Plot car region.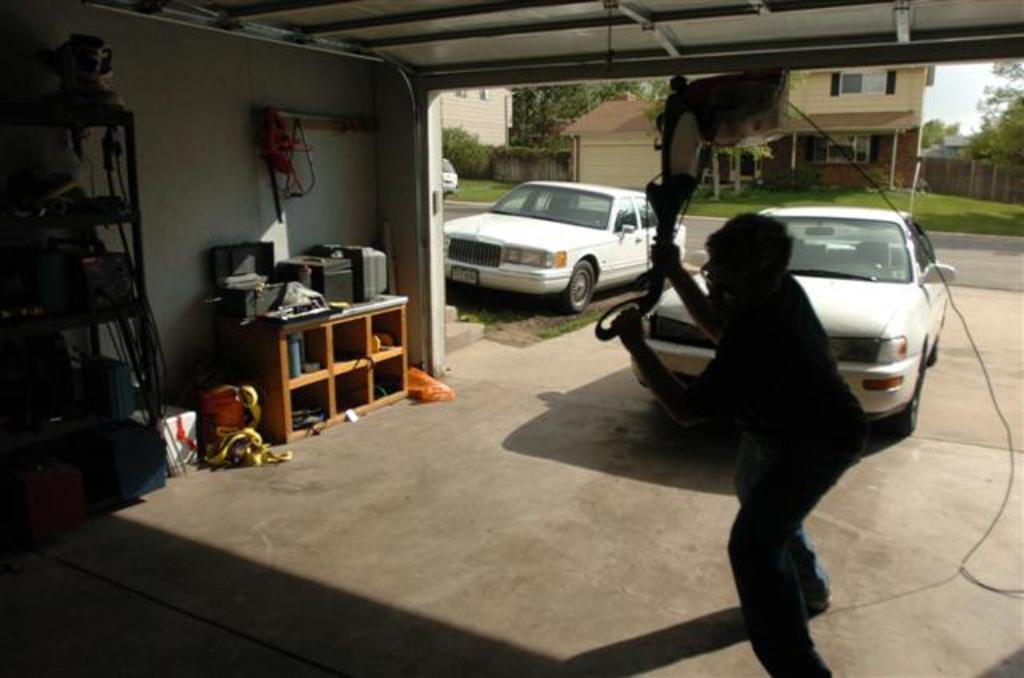
Plotted at 624, 216, 949, 435.
